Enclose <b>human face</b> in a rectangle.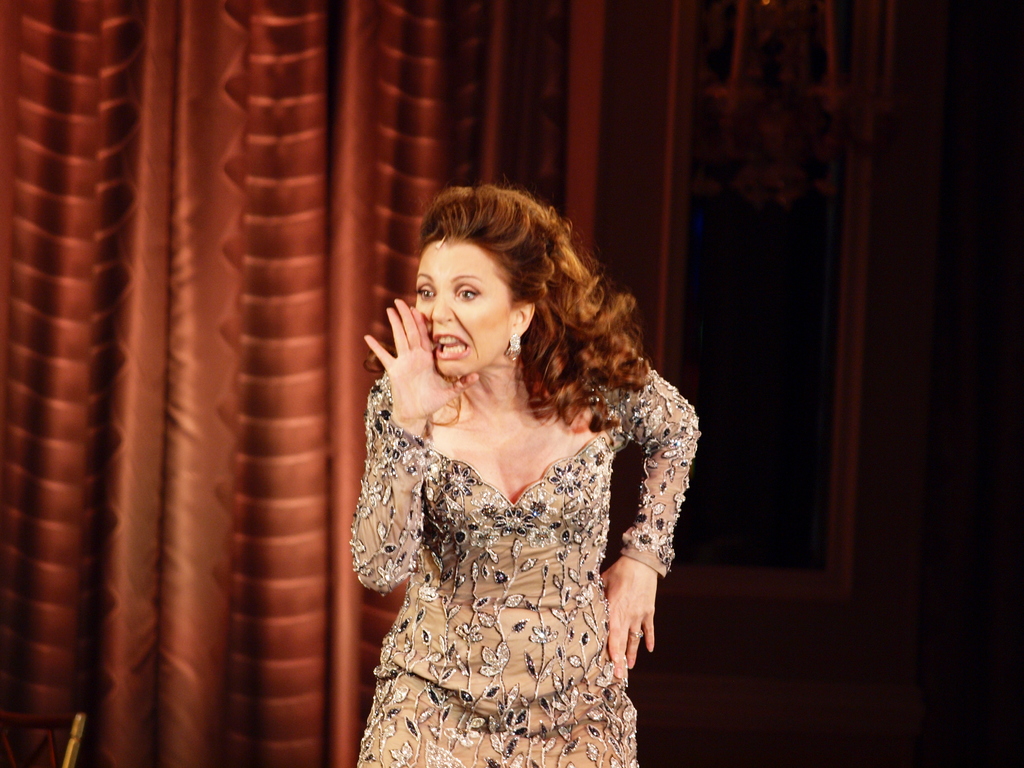
BBox(414, 243, 513, 375).
